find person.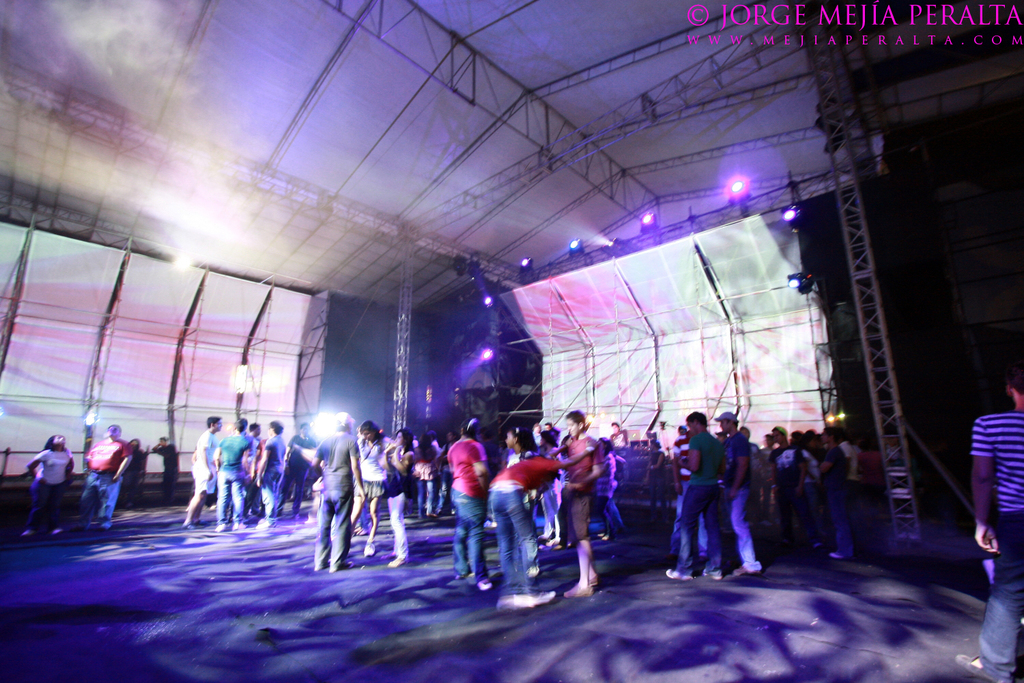
bbox=(408, 435, 438, 520).
